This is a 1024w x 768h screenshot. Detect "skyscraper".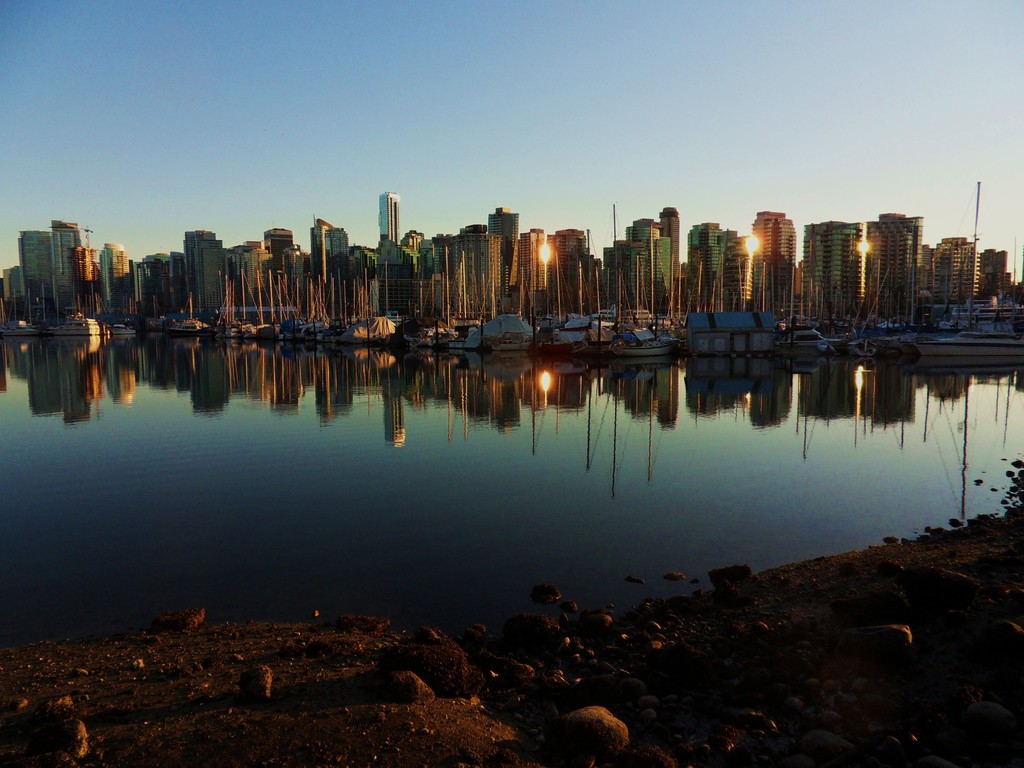
(750,211,796,312).
